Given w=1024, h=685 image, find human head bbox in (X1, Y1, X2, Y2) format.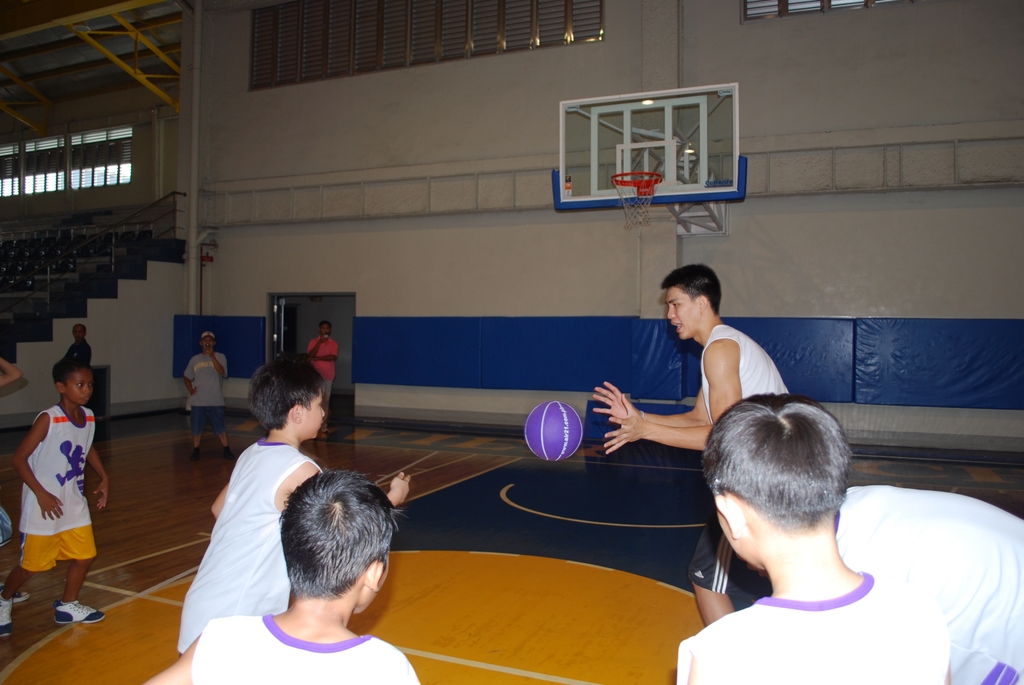
(74, 324, 87, 340).
